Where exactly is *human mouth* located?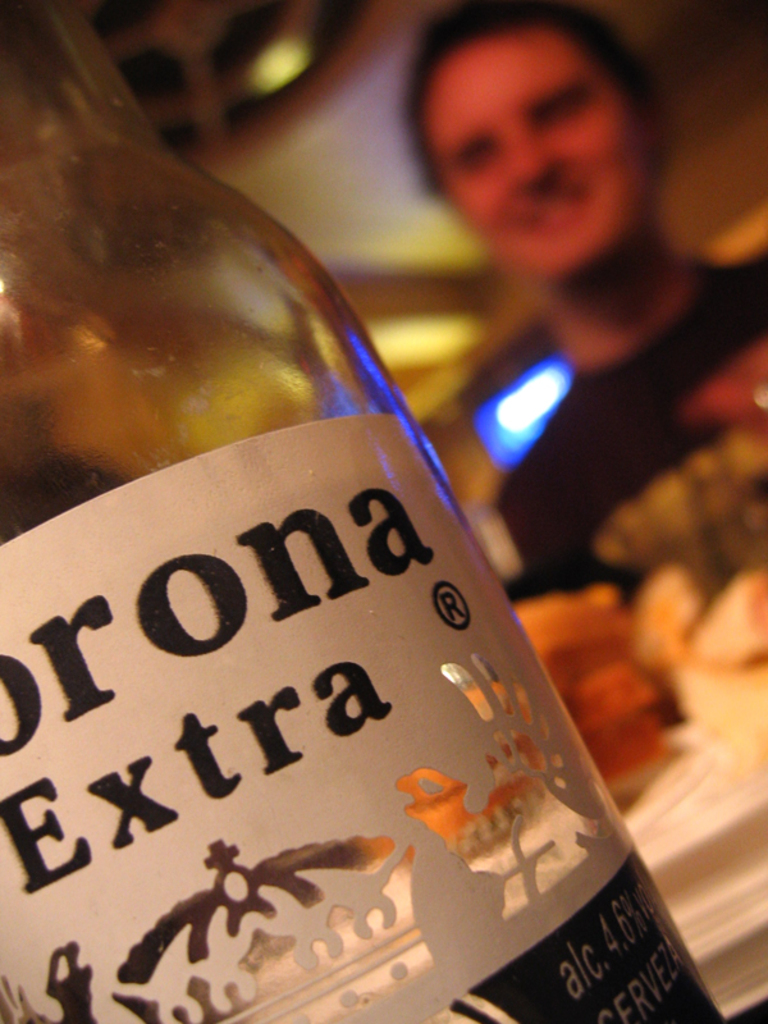
Its bounding box is x1=531 y1=187 x2=586 y2=233.
